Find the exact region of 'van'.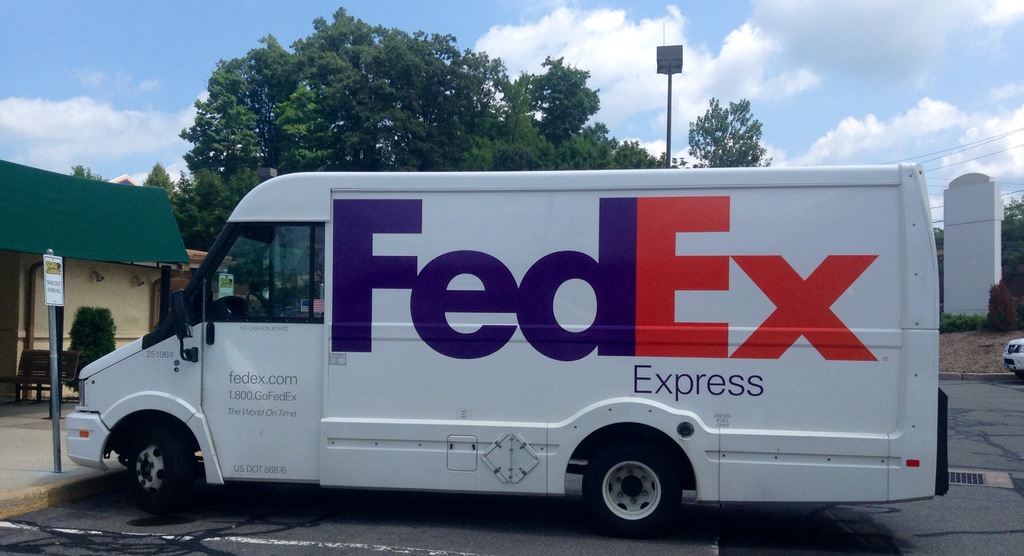
Exact region: select_region(63, 159, 950, 537).
